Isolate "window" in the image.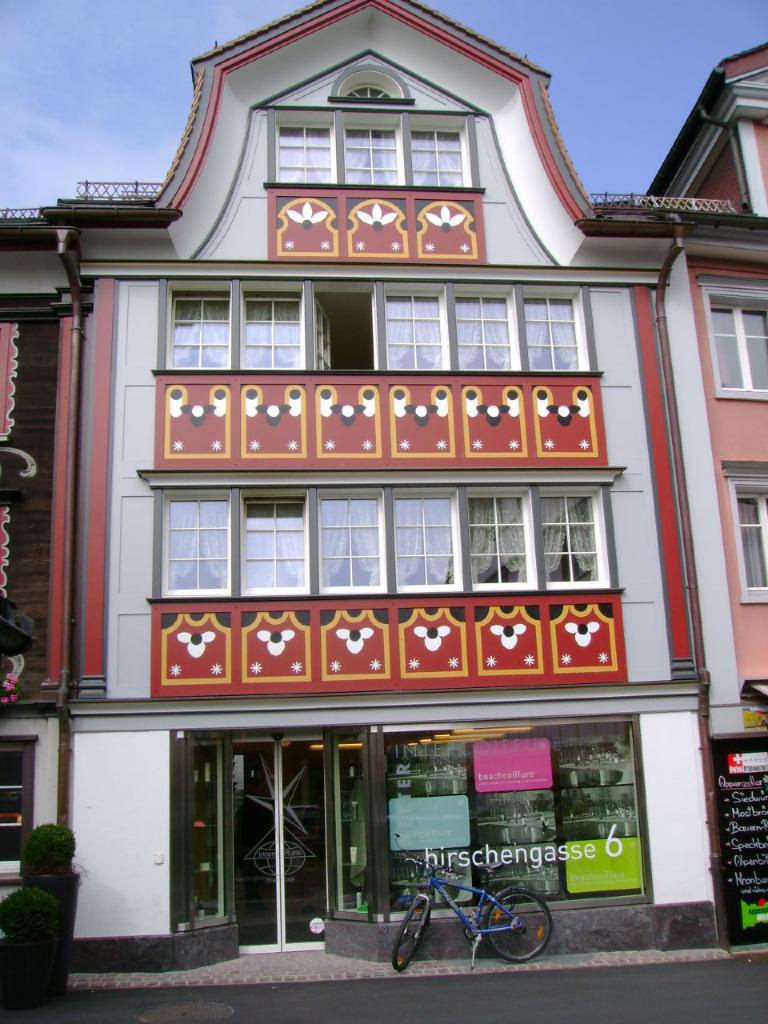
Isolated region: 394:494:459:596.
